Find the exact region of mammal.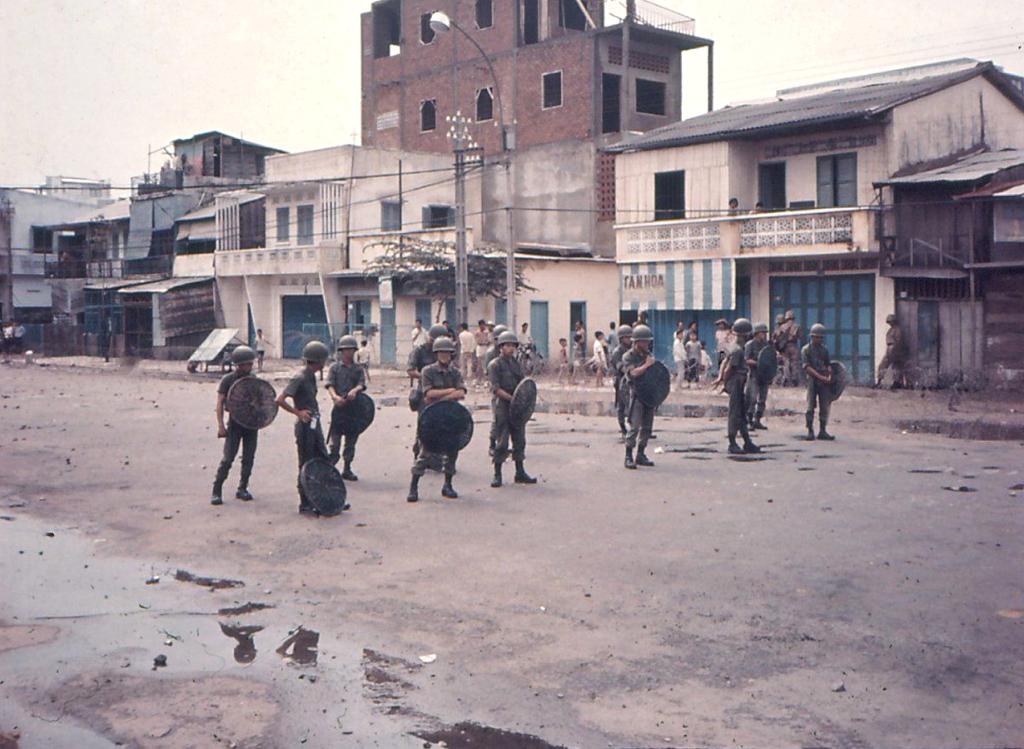
Exact region: 624/325/664/474.
